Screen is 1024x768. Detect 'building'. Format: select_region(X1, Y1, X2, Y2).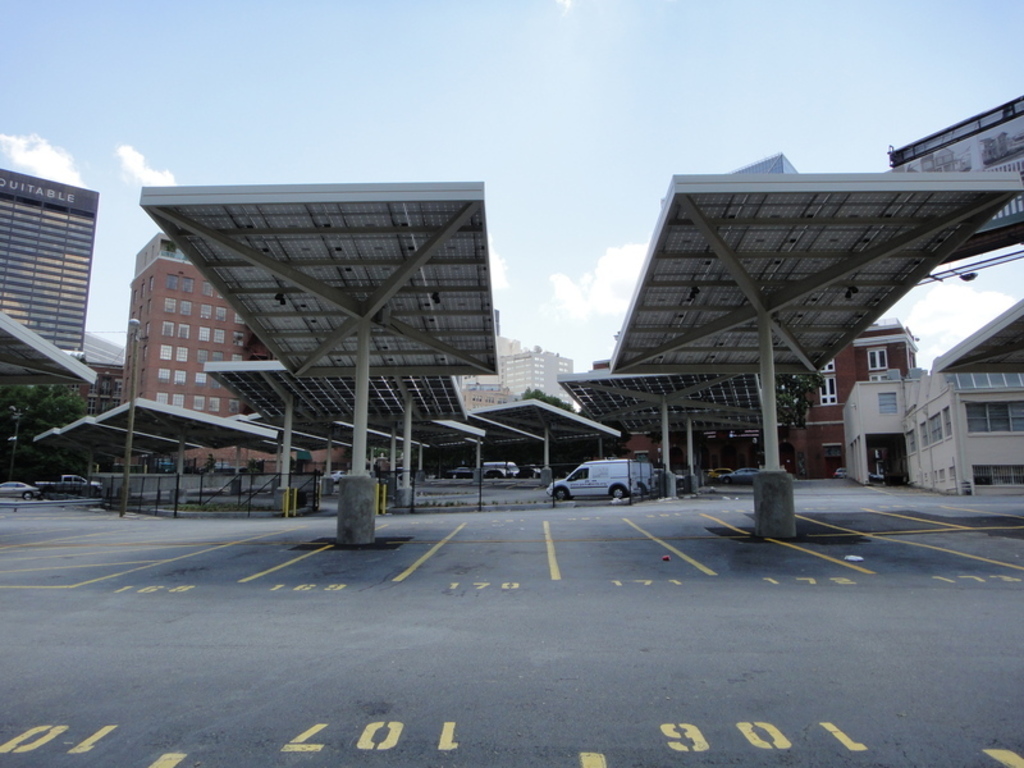
select_region(116, 236, 348, 479).
